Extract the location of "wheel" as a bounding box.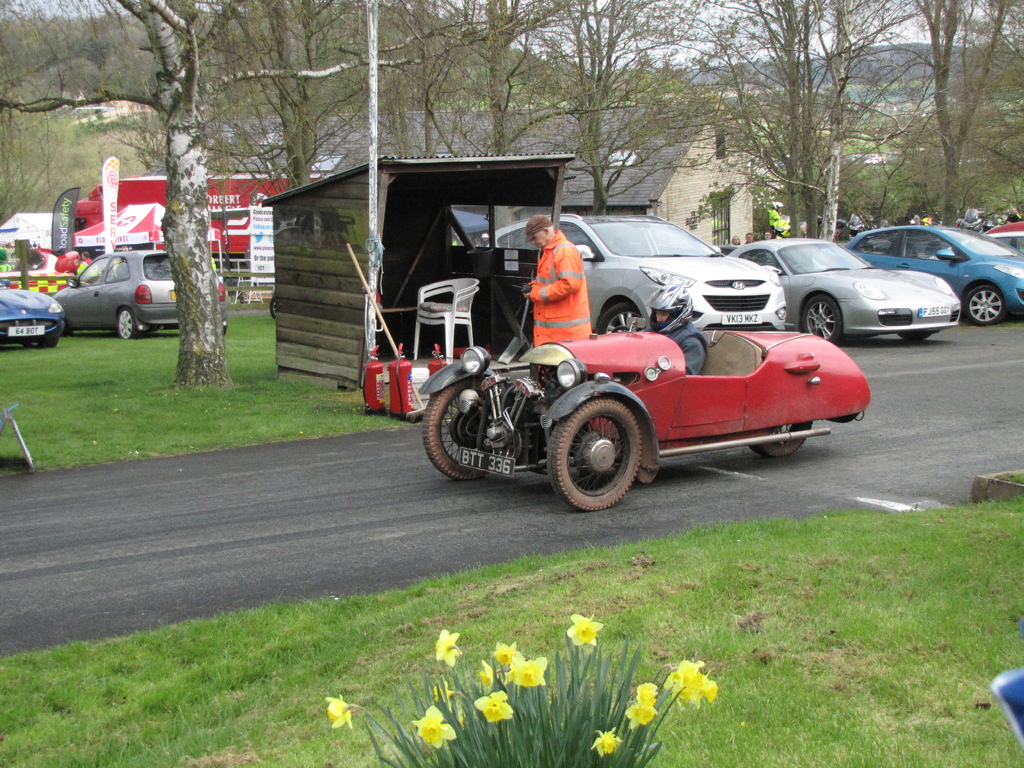
(796,291,843,349).
